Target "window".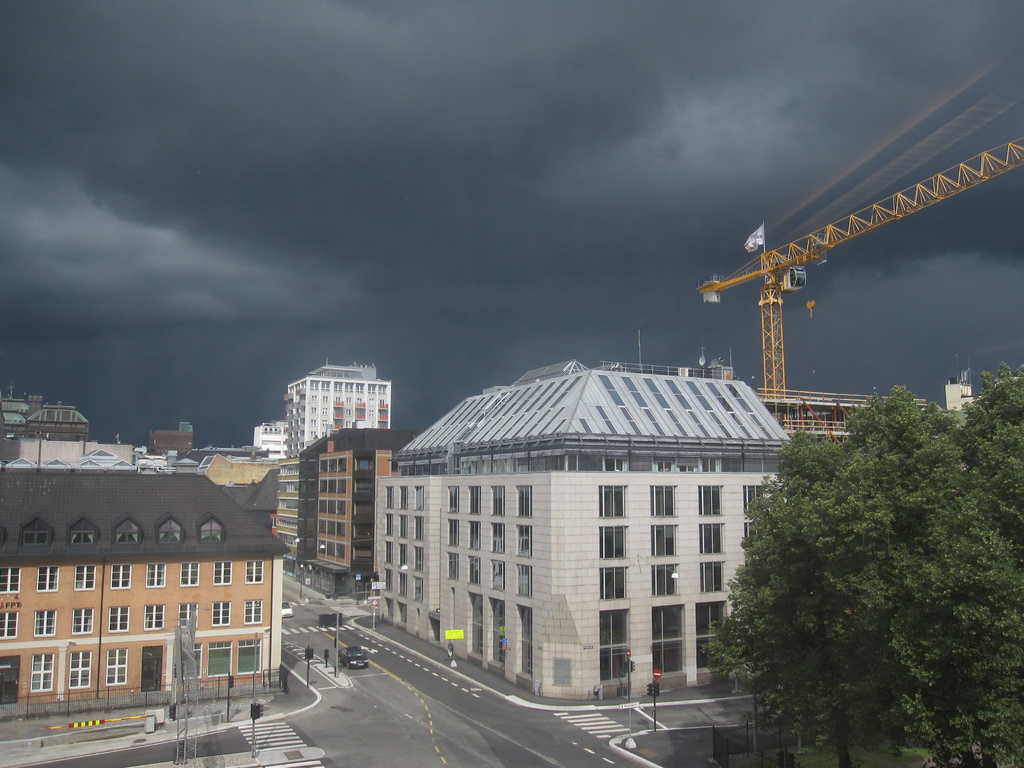
Target region: [x1=701, y1=520, x2=724, y2=556].
